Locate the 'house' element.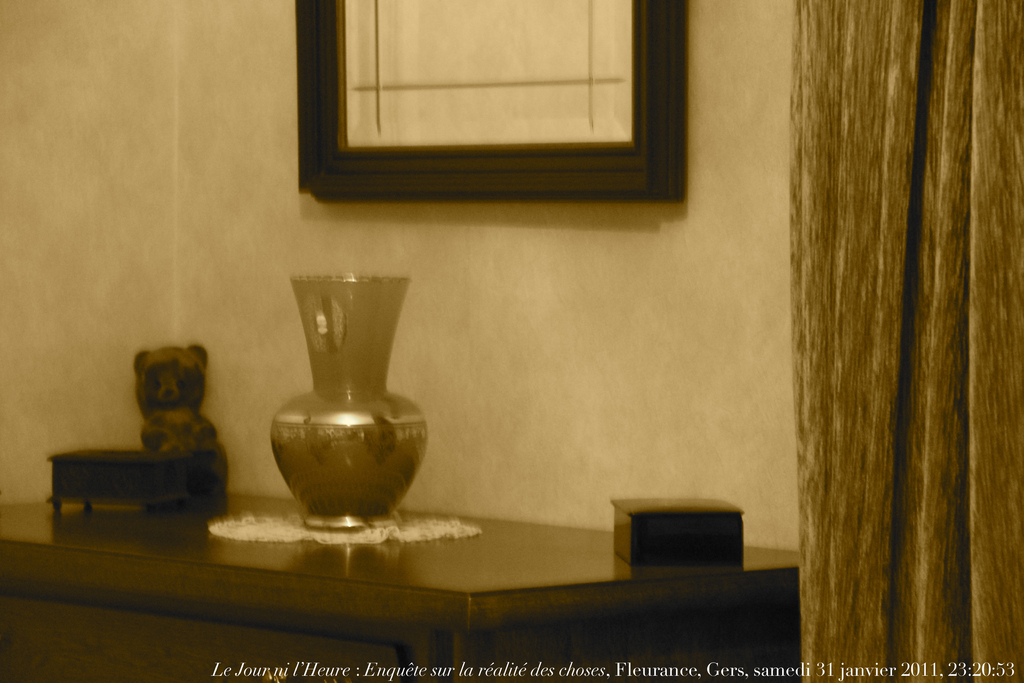
Element bbox: [x1=0, y1=0, x2=1023, y2=682].
